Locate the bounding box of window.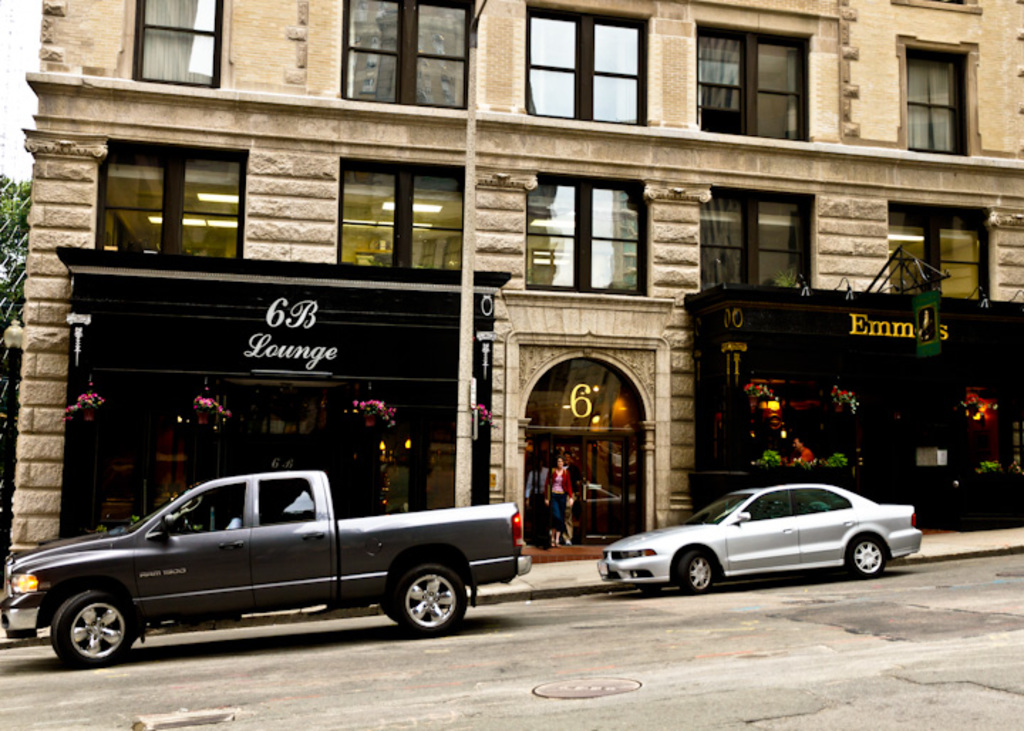
Bounding box: pyautogui.locateOnScreen(341, 159, 469, 279).
